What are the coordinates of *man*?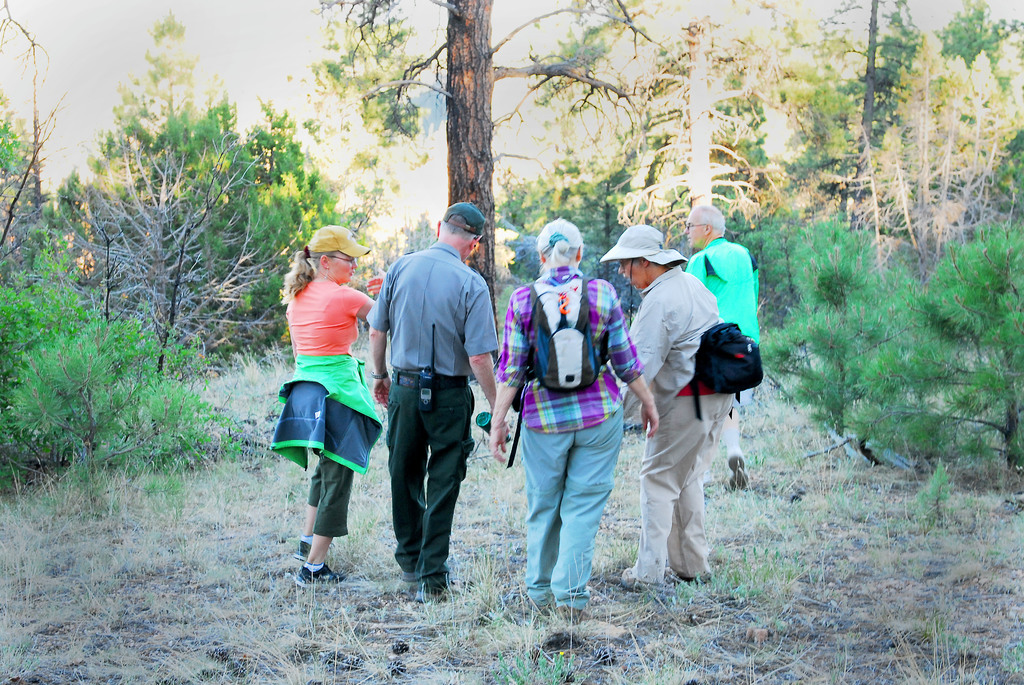
l=682, t=200, r=761, b=487.
